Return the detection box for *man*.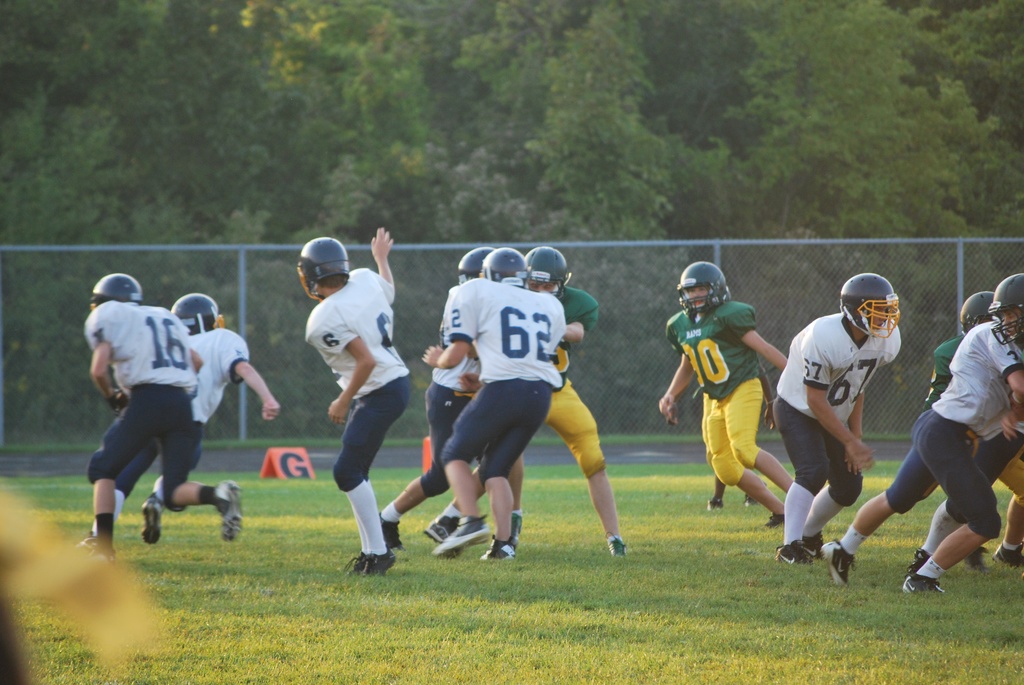
[x1=422, y1=245, x2=559, y2=562].
